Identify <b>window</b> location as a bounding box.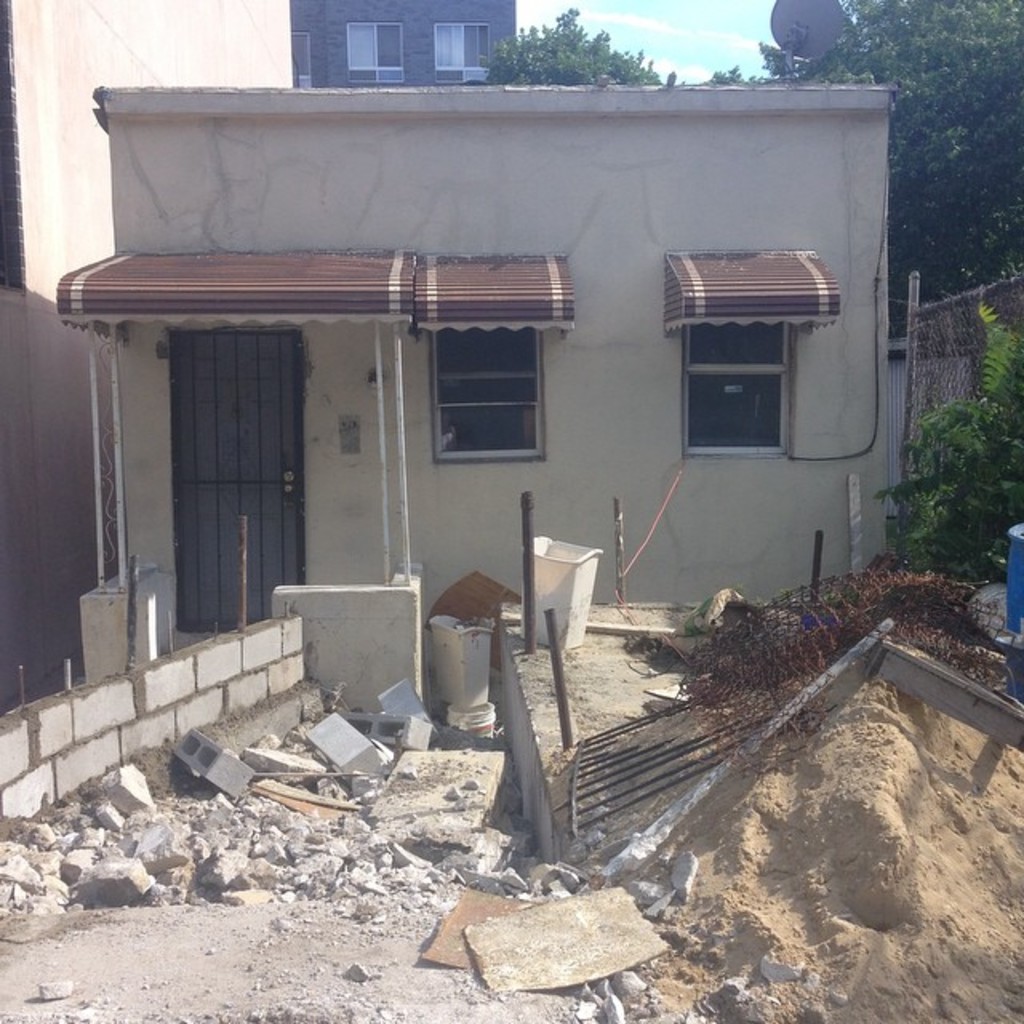
339, 19, 398, 83.
